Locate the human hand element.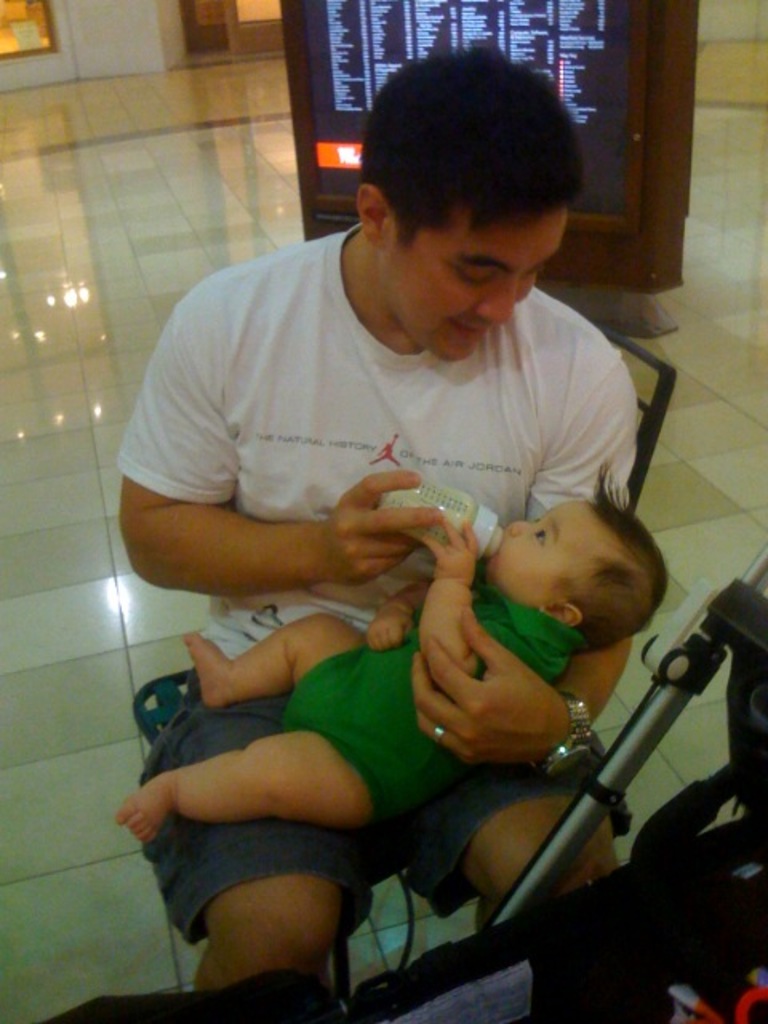
Element bbox: 422 517 478 581.
